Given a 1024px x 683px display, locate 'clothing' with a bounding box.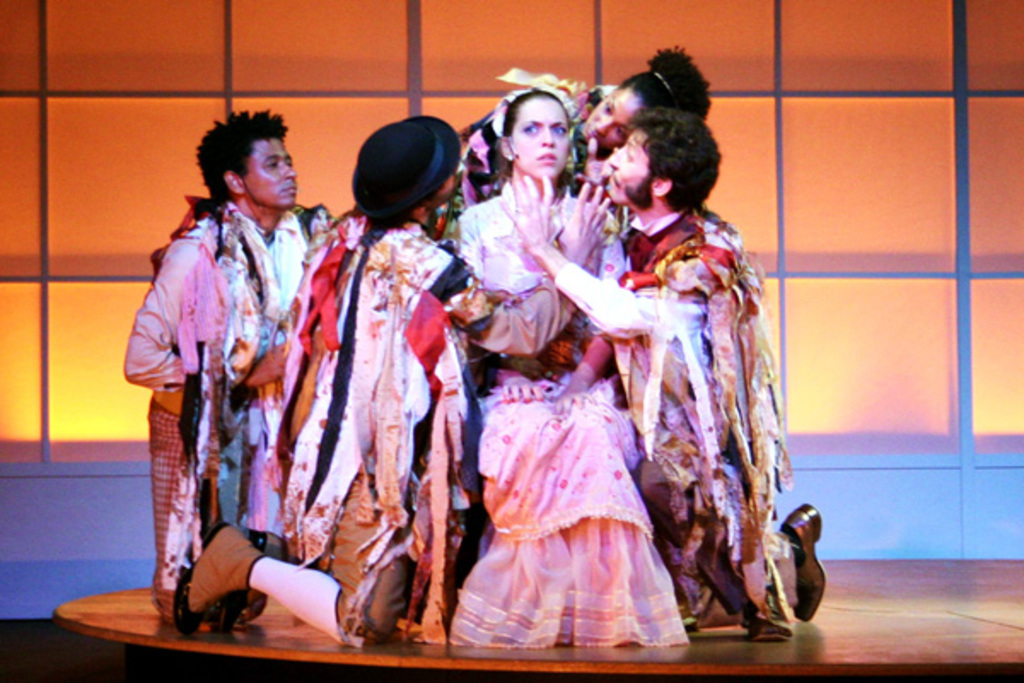
Located: (241,188,561,644).
